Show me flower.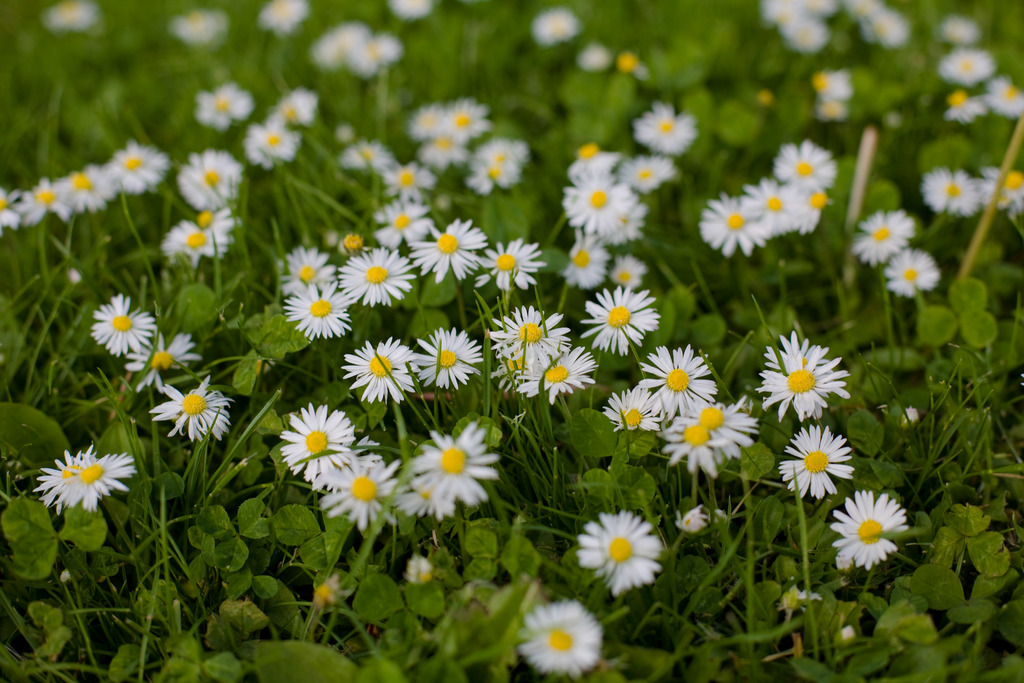
flower is here: {"left": 190, "top": 80, "right": 252, "bottom": 125}.
